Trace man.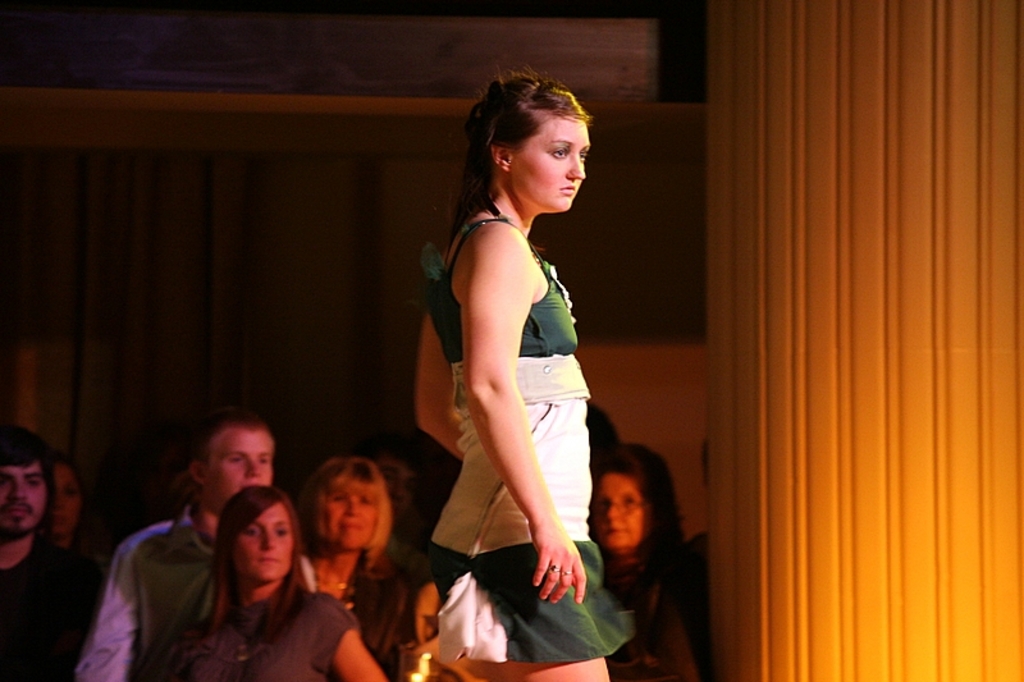
Traced to crop(77, 400, 288, 681).
